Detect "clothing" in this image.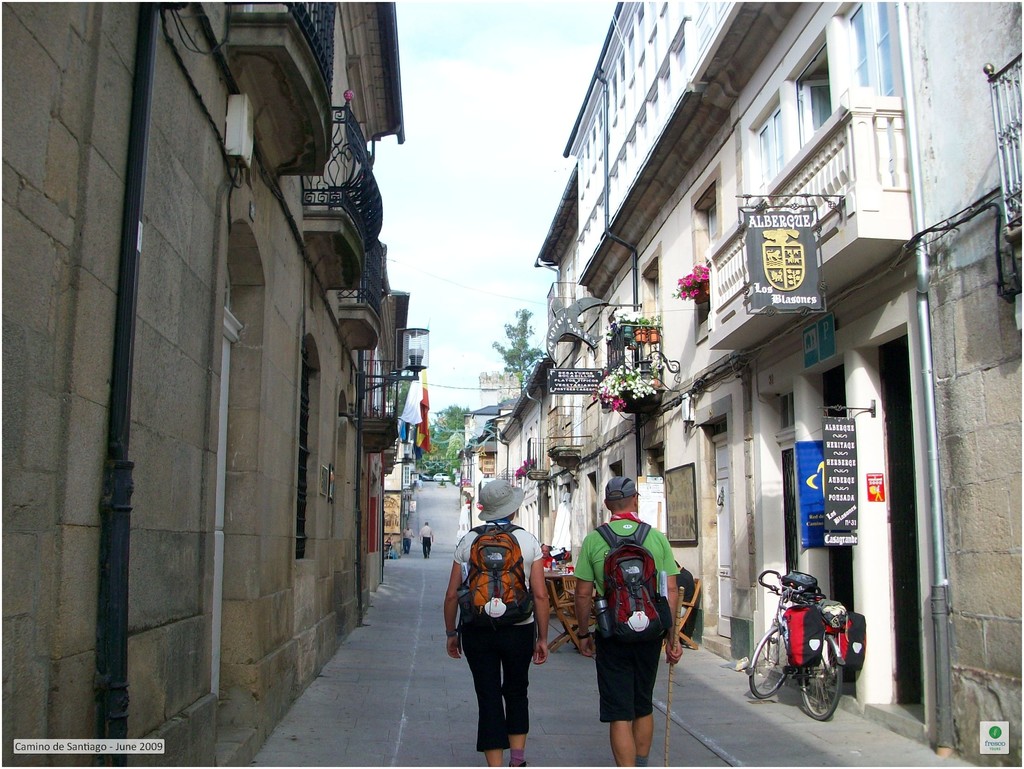
Detection: region(398, 528, 414, 558).
